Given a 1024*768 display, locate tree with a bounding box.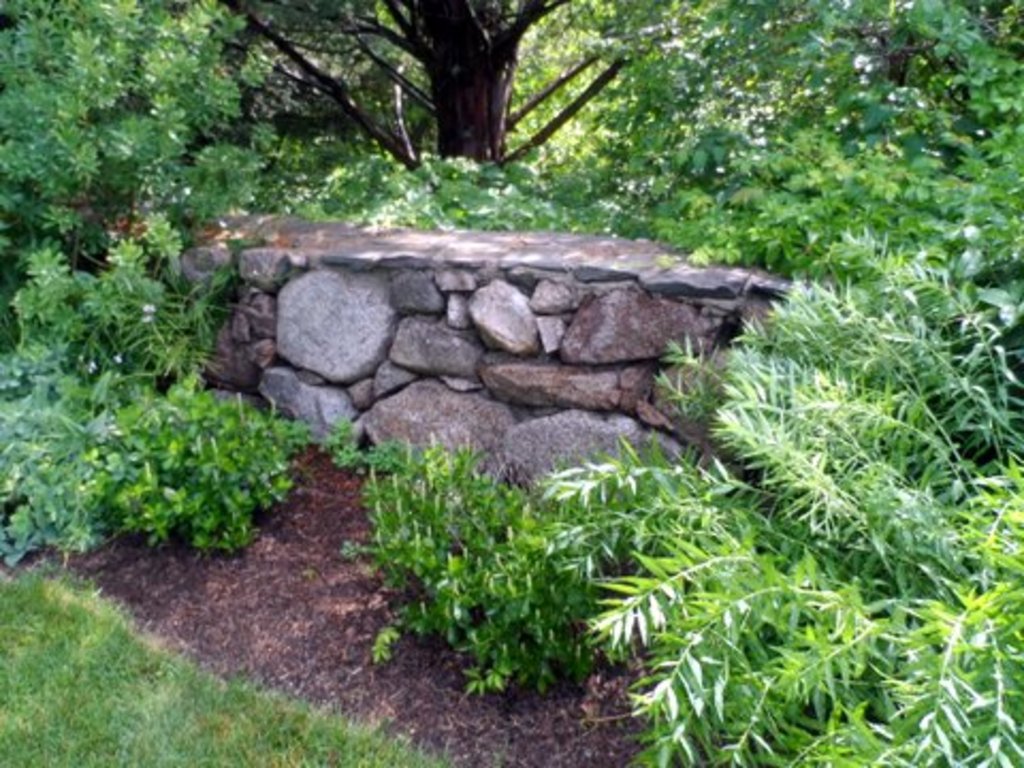
Located: x1=228 y1=0 x2=653 y2=171.
